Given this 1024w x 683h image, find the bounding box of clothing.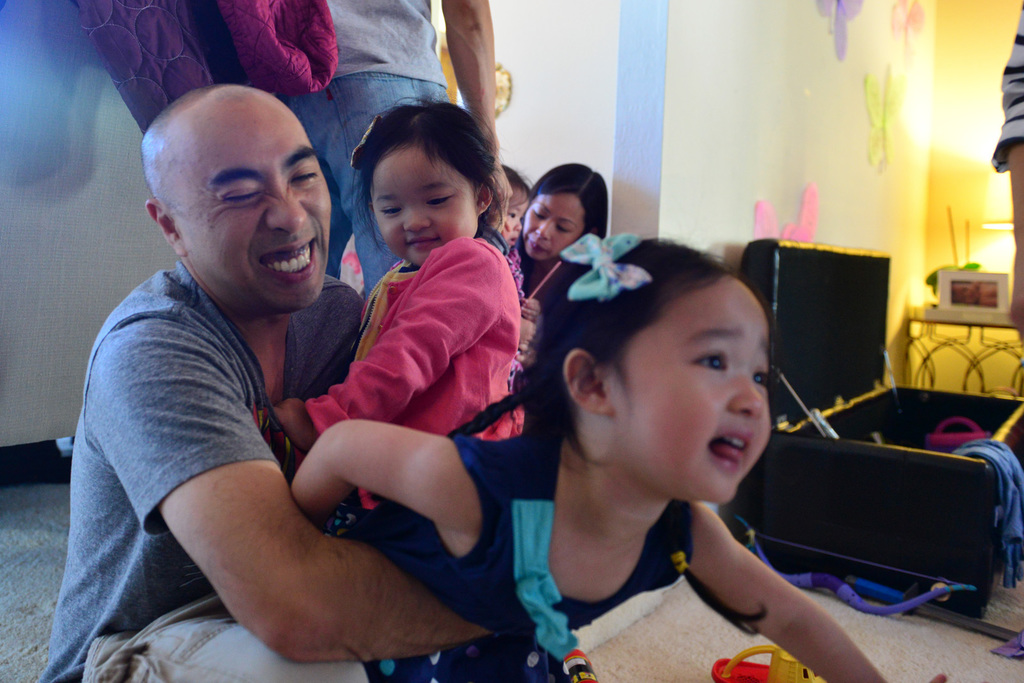
rect(78, 198, 415, 648).
